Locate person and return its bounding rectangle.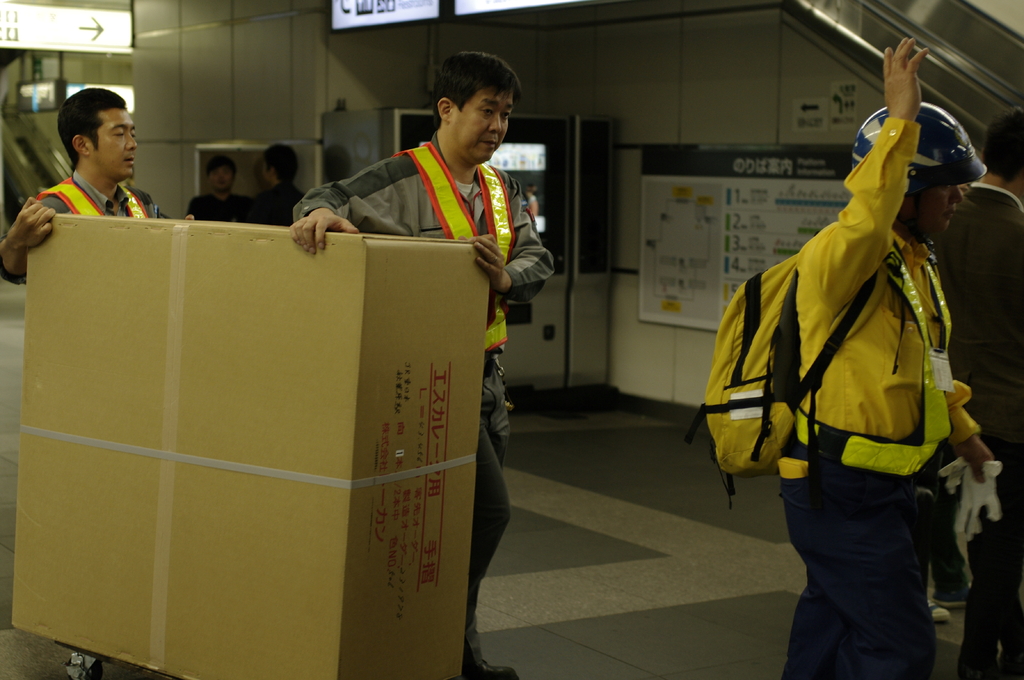
locate(925, 524, 976, 630).
